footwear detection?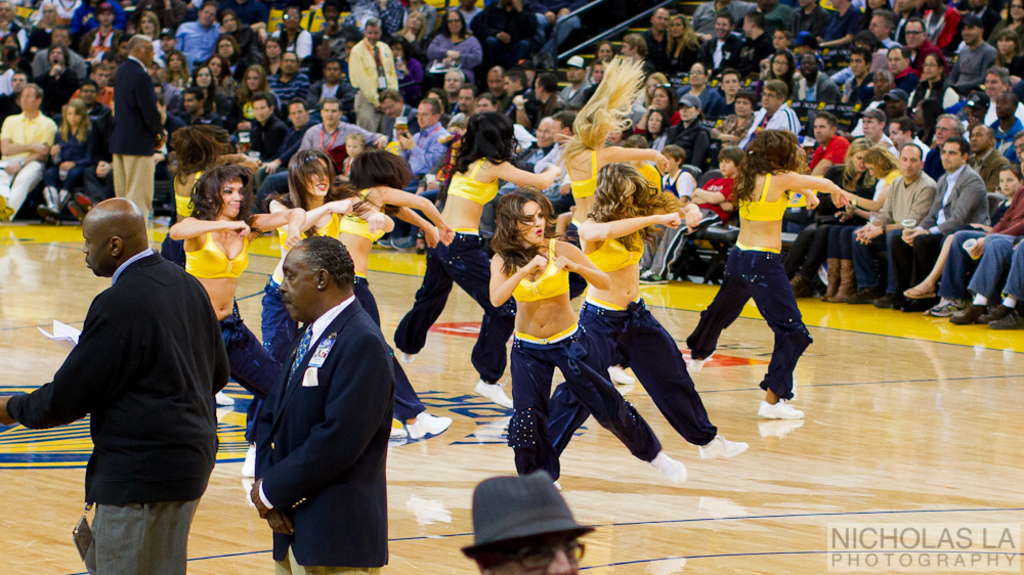
<box>411,404,454,439</box>
